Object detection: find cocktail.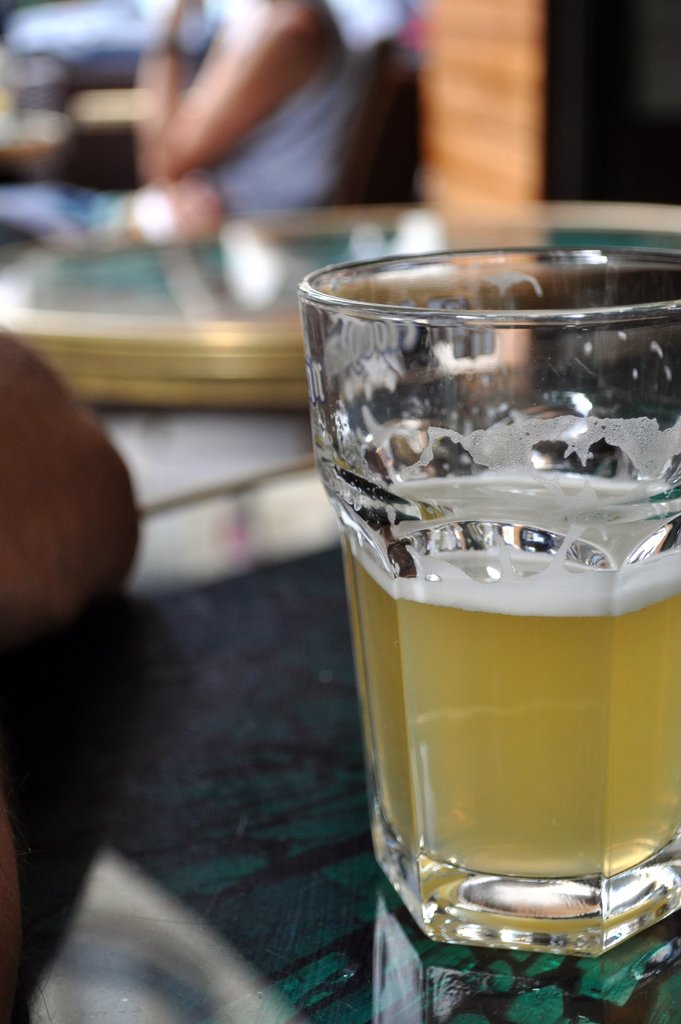
pyautogui.locateOnScreen(295, 243, 680, 952).
